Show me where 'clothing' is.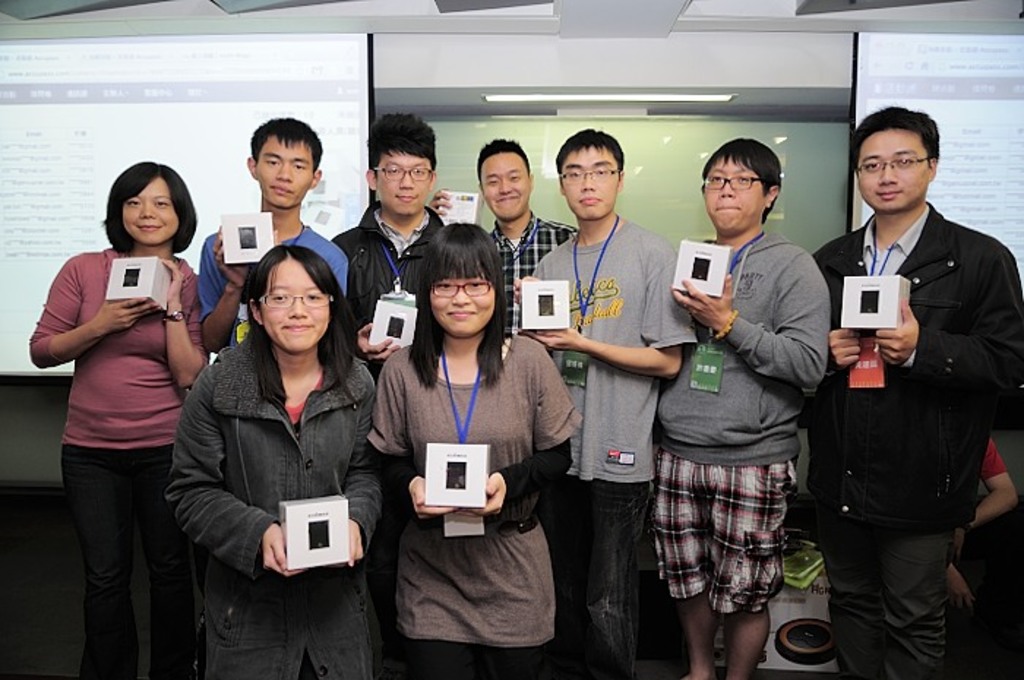
'clothing' is at [left=335, top=196, right=446, bottom=377].
